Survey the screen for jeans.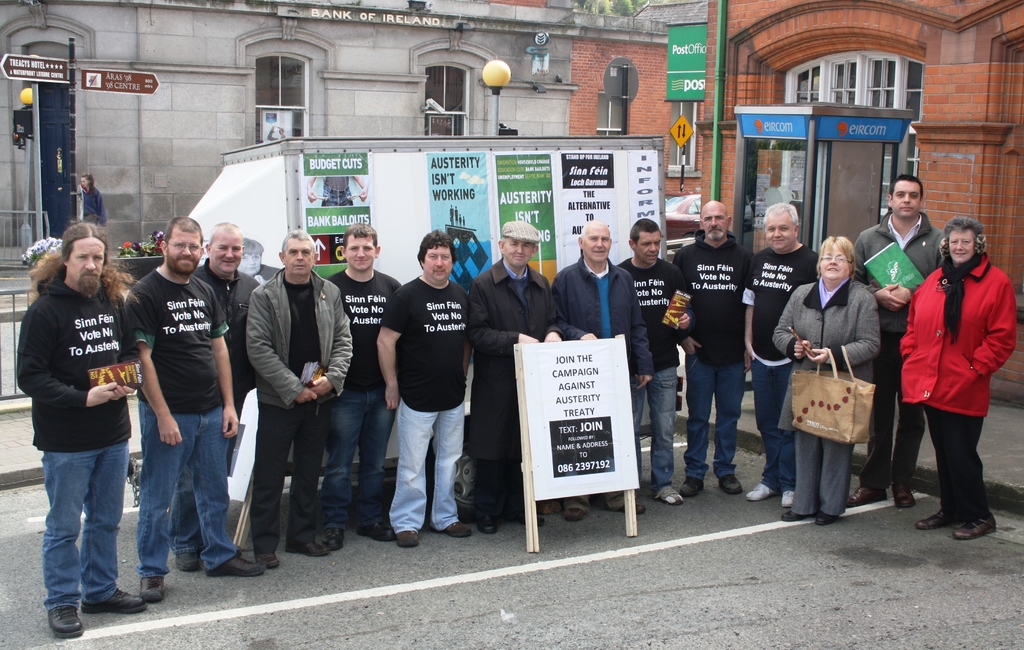
Survey found: (x1=929, y1=398, x2=991, y2=512).
